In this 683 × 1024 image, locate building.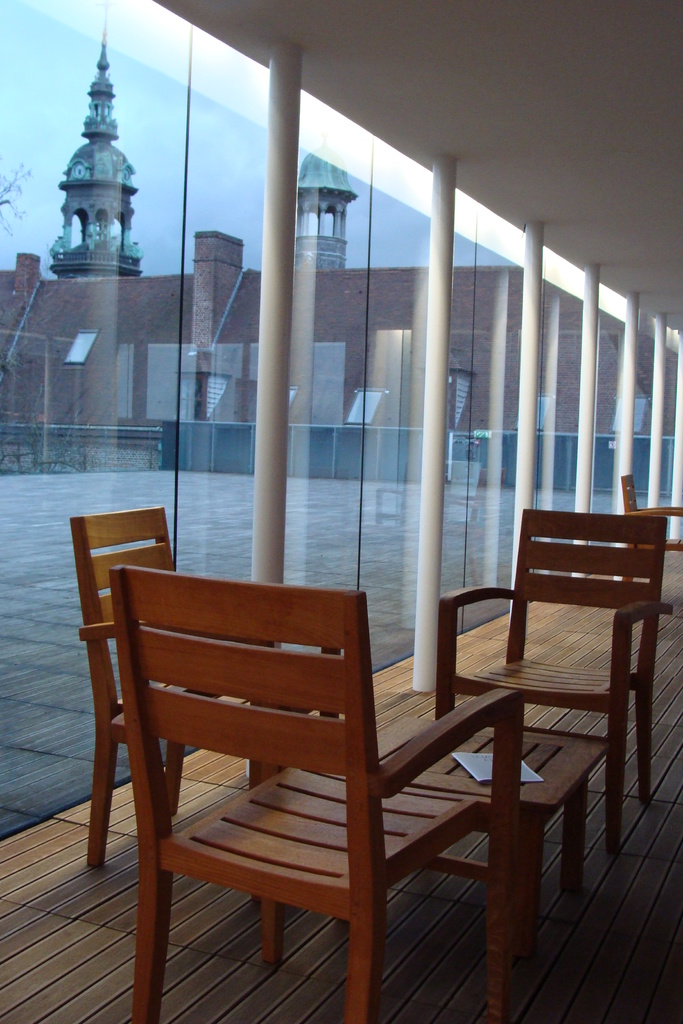
Bounding box: pyautogui.locateOnScreen(0, 0, 682, 1020).
